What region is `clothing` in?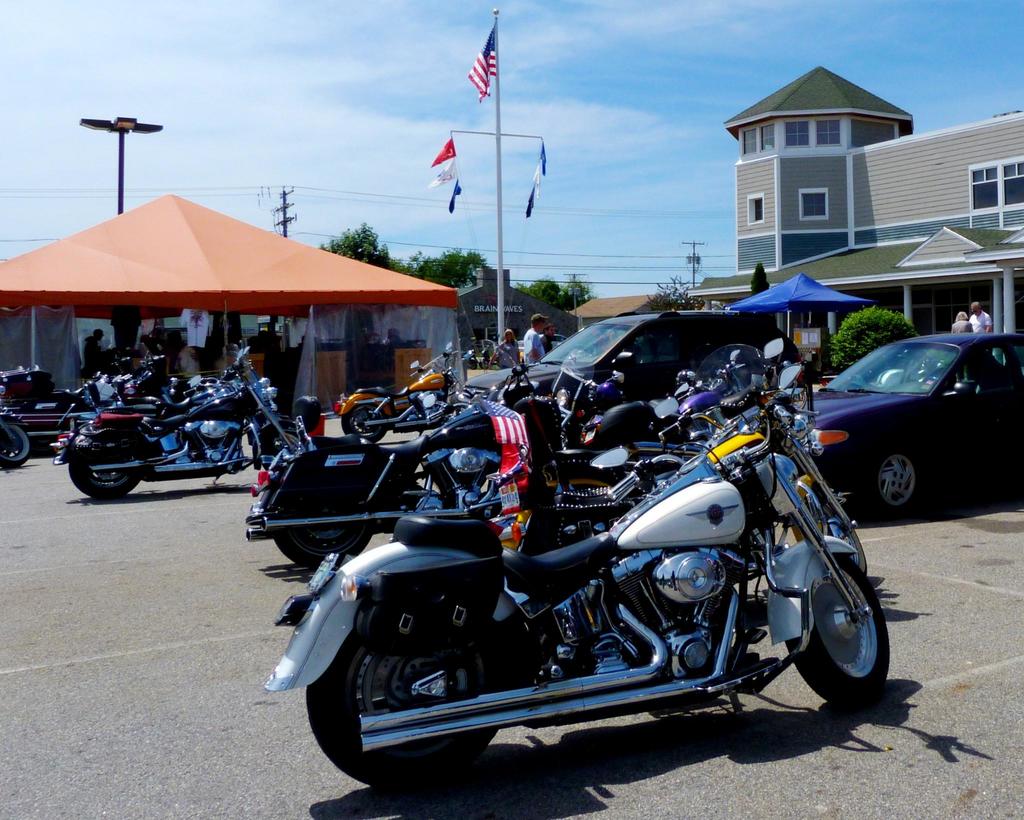
bbox=(545, 340, 550, 351).
